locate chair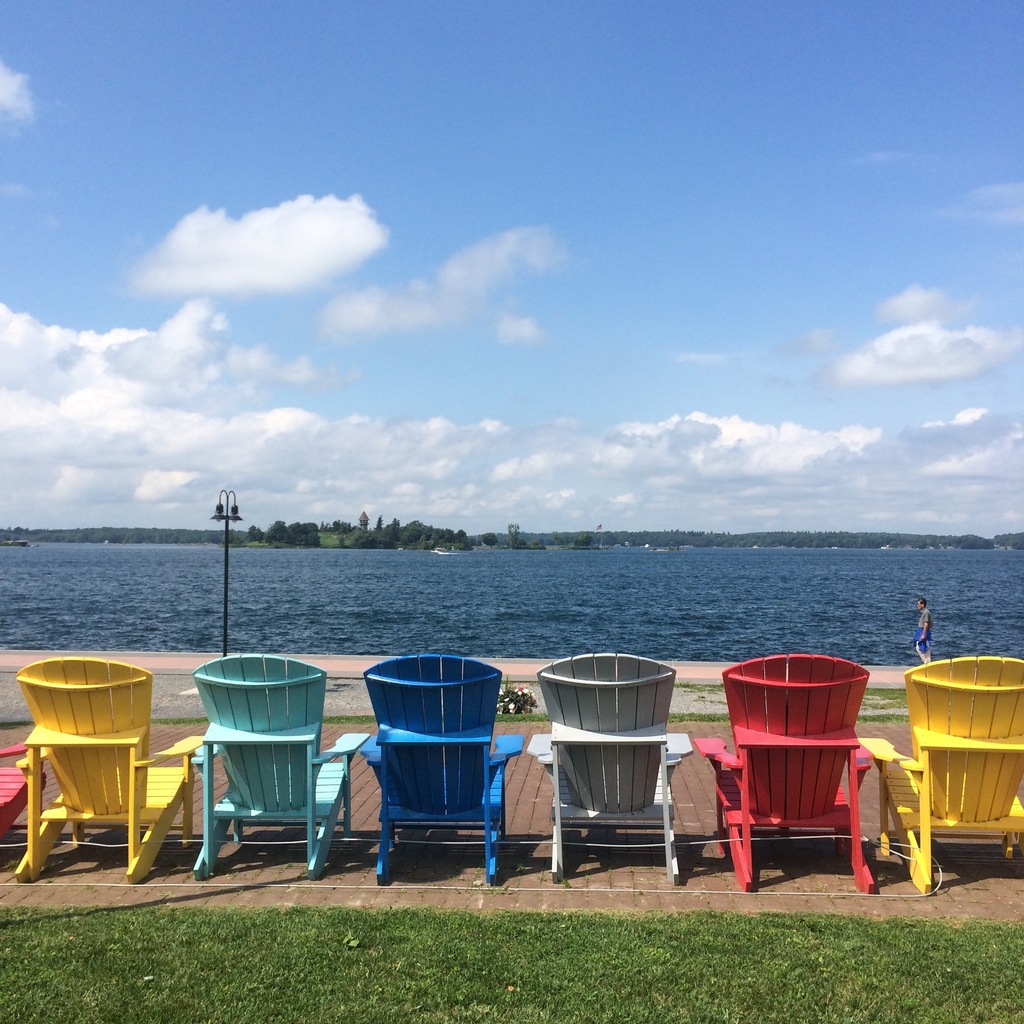
detection(179, 653, 371, 881)
